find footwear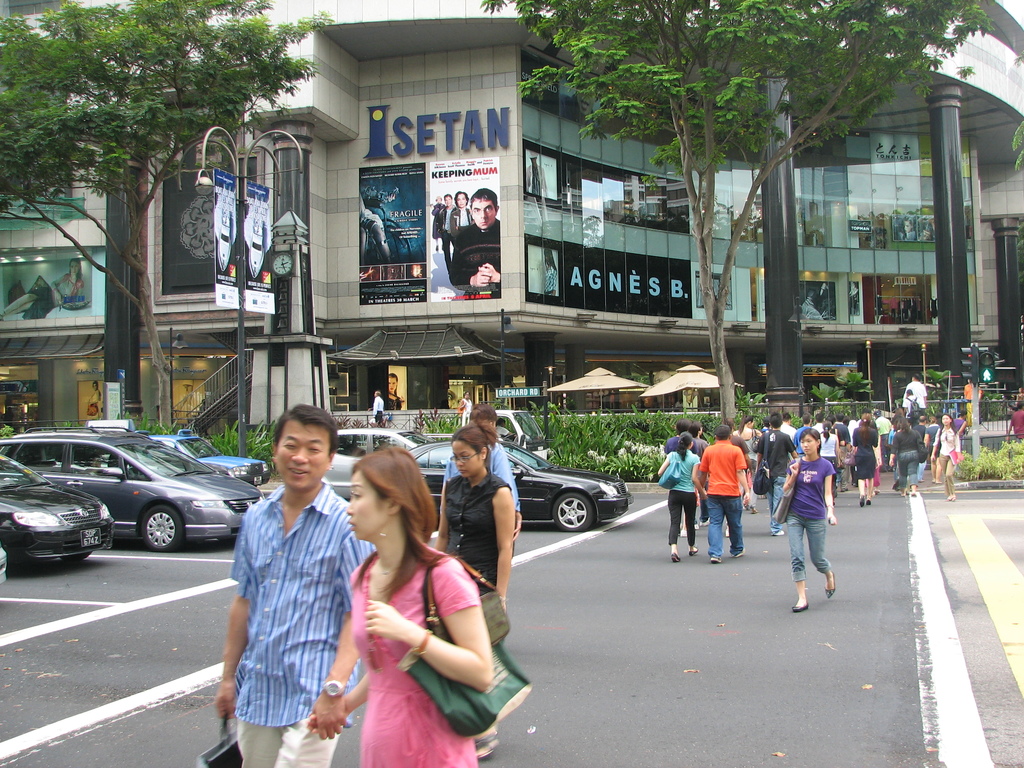
detection(733, 553, 743, 558)
